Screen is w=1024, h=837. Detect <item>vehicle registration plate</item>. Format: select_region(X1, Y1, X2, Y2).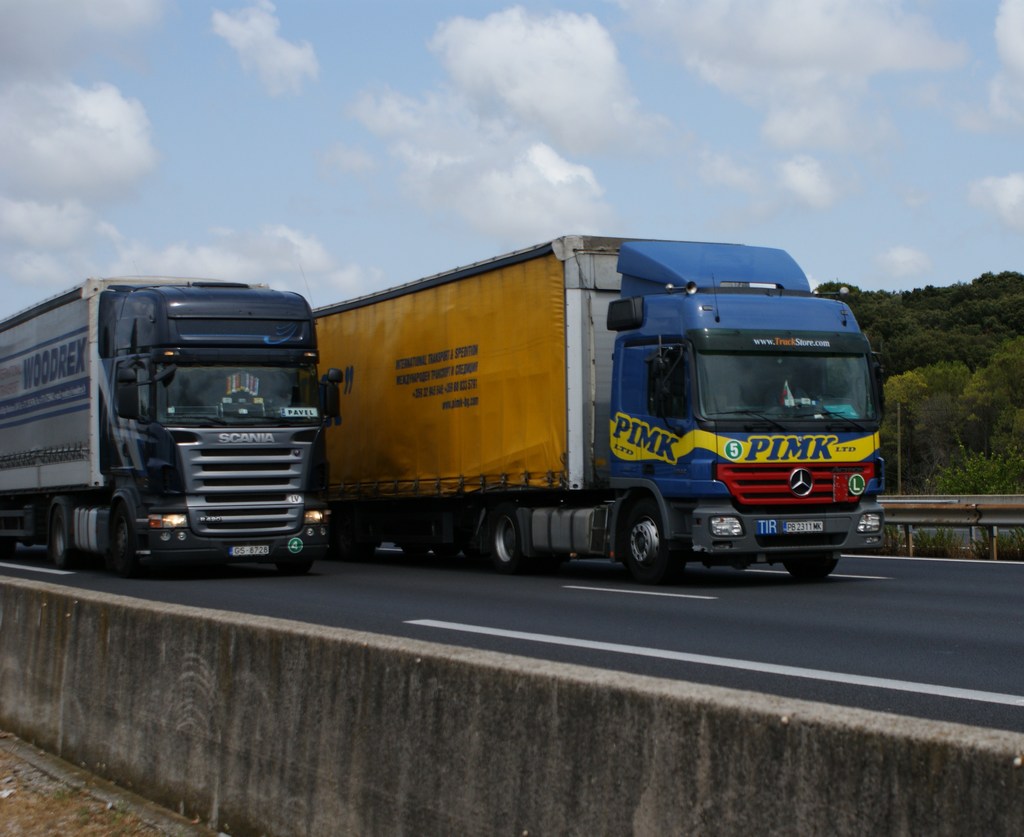
select_region(785, 519, 822, 536).
